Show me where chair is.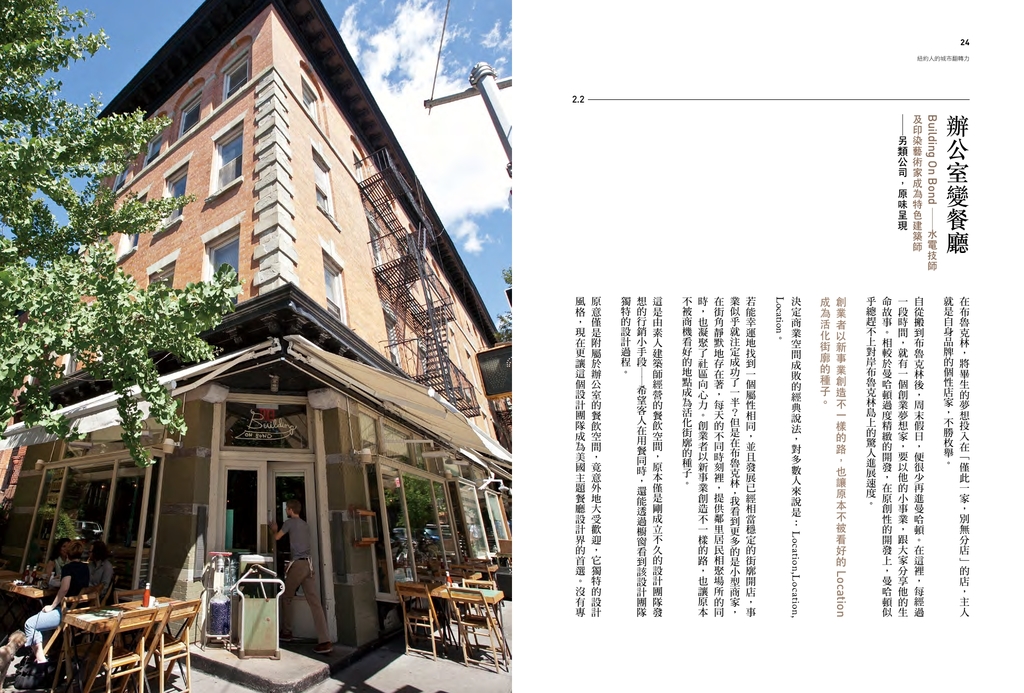
chair is at box=[73, 607, 159, 690].
